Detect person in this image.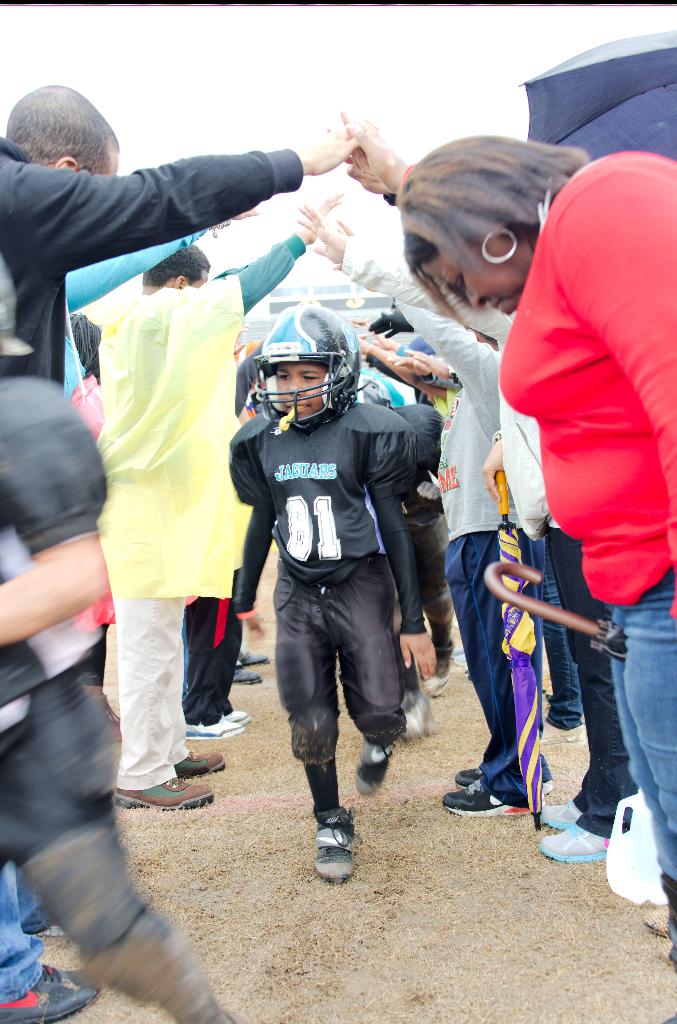
Detection: x1=329, y1=109, x2=676, y2=962.
